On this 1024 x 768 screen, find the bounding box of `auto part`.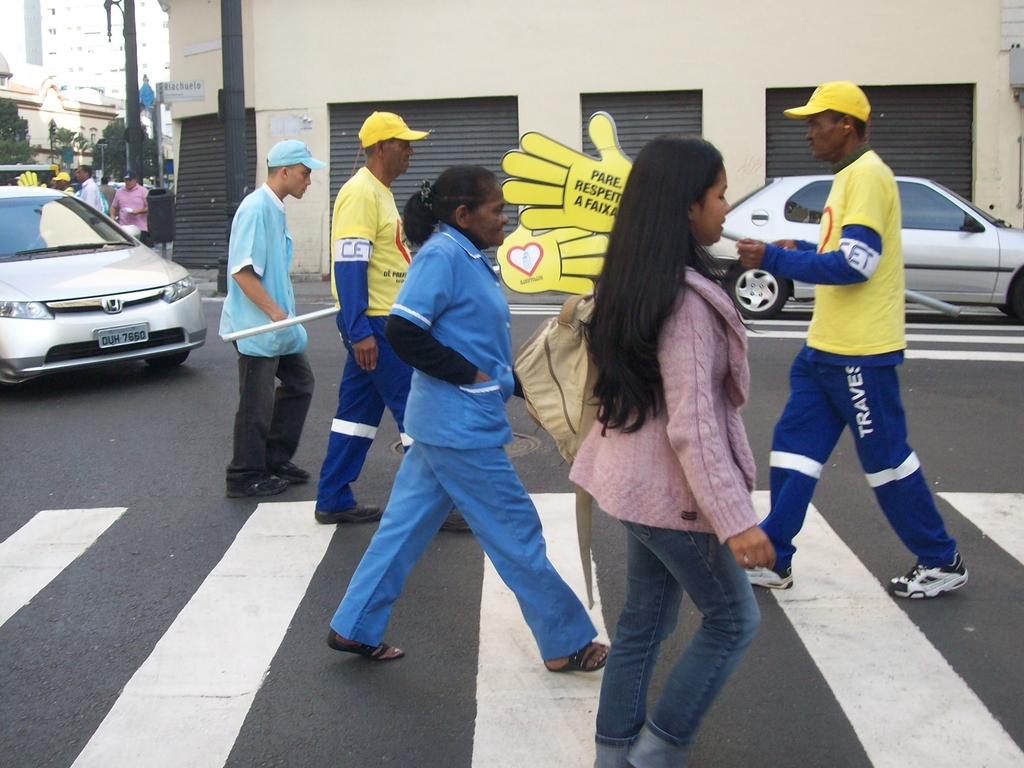
Bounding box: x1=0, y1=180, x2=211, y2=379.
